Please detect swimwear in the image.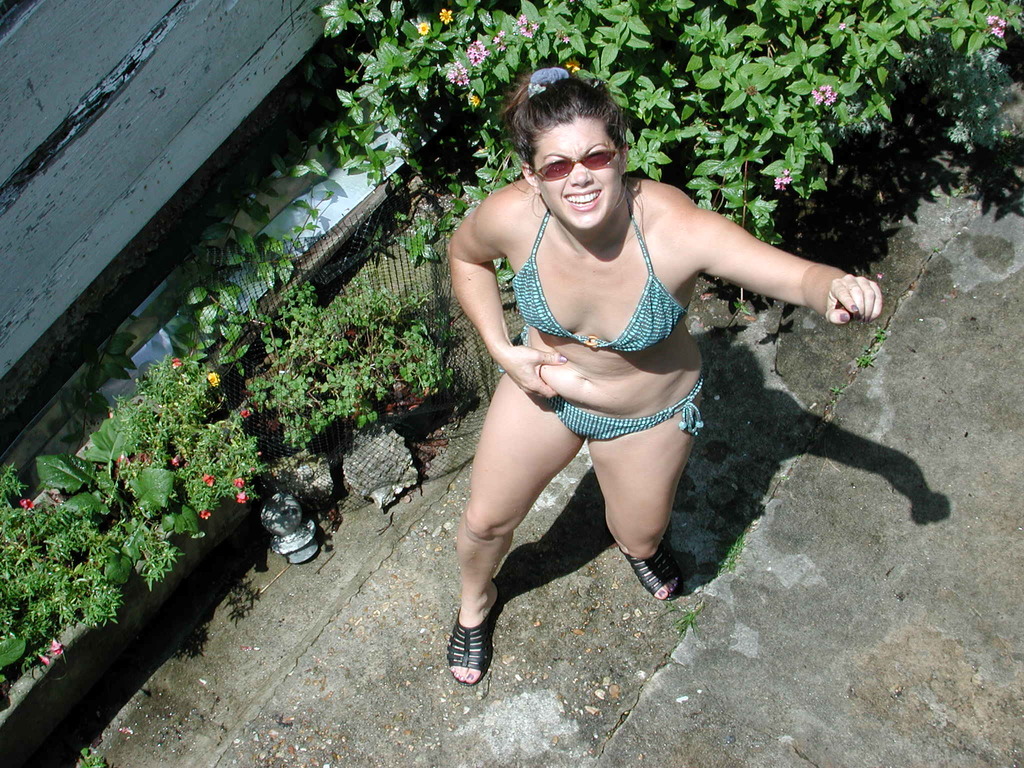
pyautogui.locateOnScreen(509, 218, 687, 356).
